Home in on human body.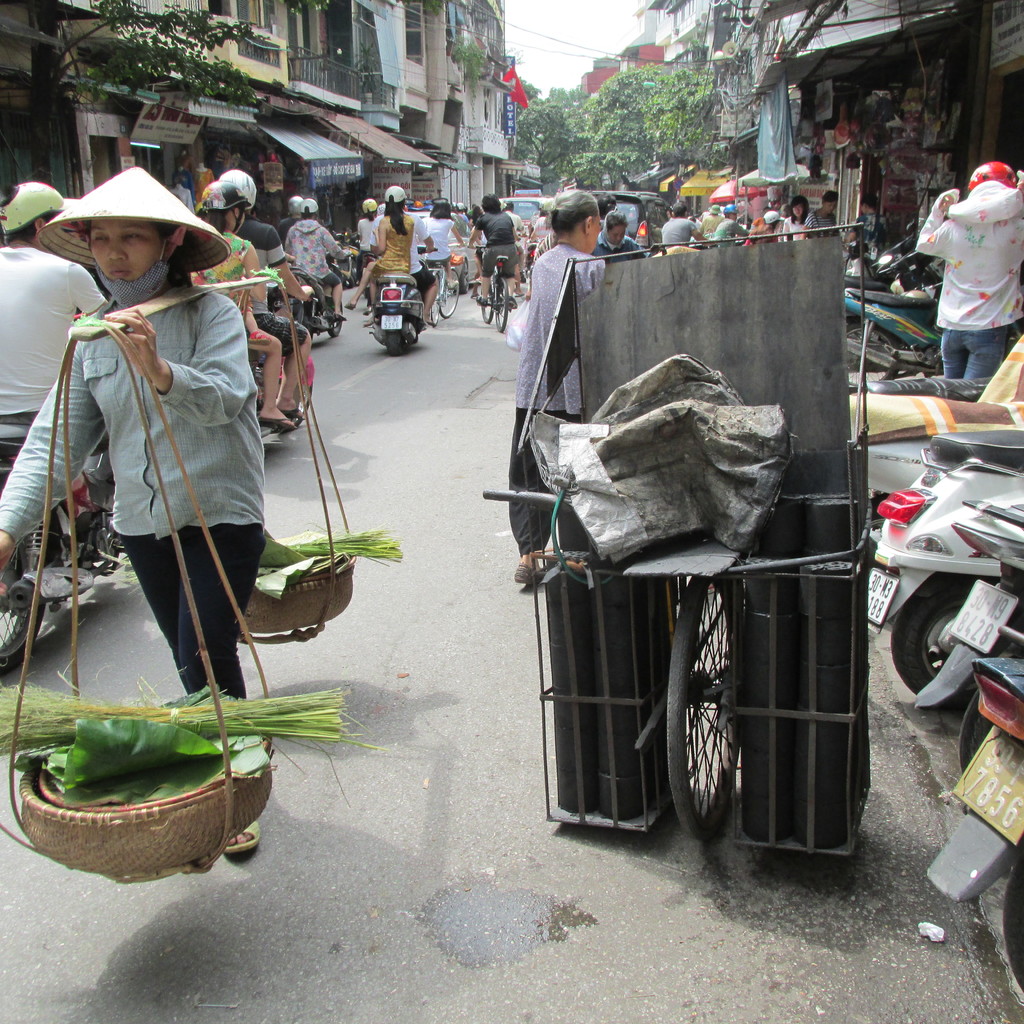
Homed in at <box>753,218,771,239</box>.
